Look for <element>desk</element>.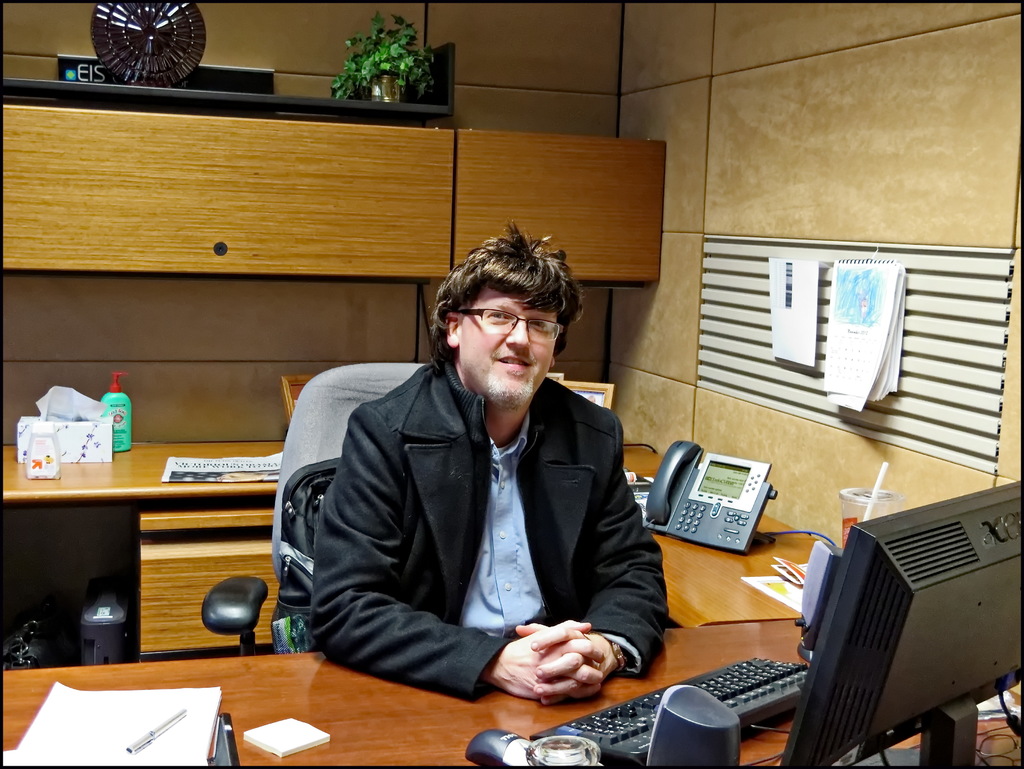
Found: <bbox>4, 441, 1023, 768</bbox>.
